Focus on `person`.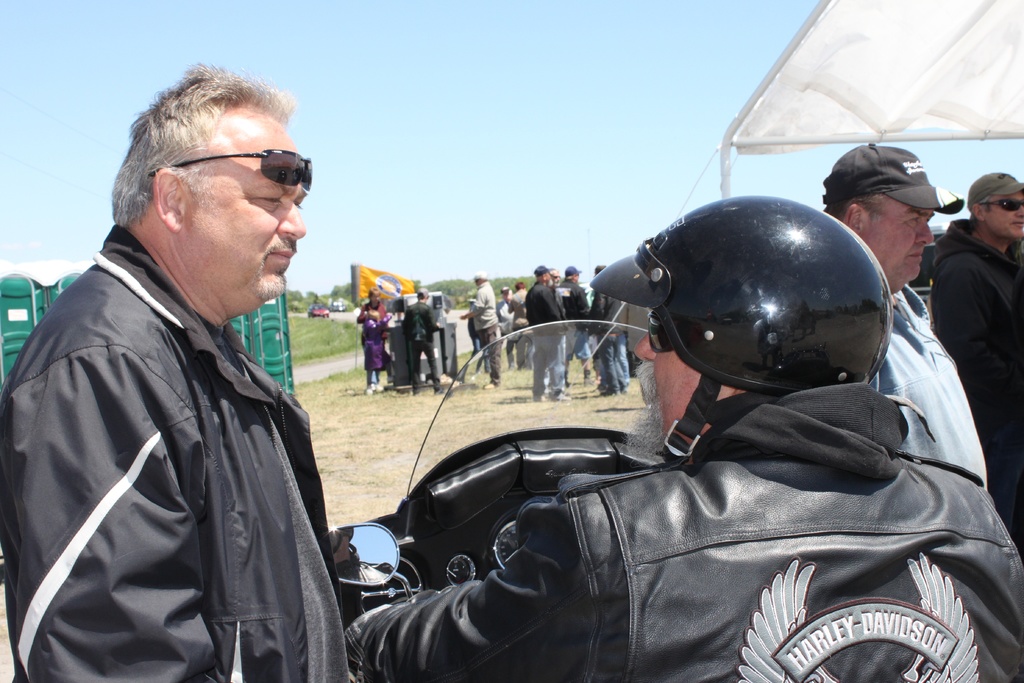
Focused at 911 164 1023 558.
